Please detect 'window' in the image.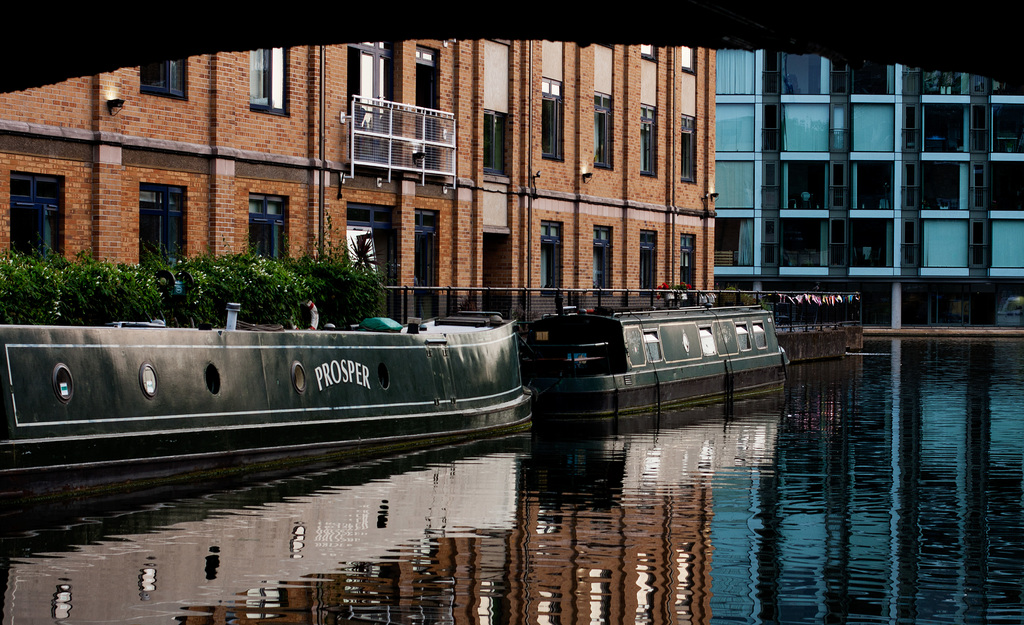
(846,61,890,95).
